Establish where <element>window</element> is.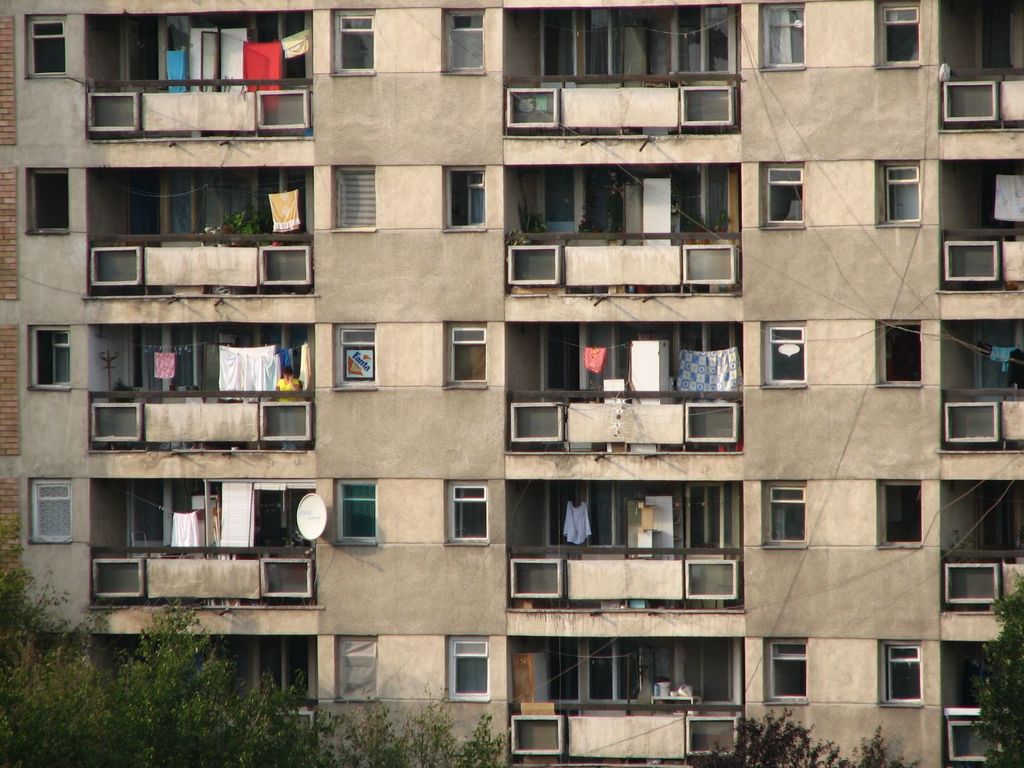
Established at 881 492 929 544.
